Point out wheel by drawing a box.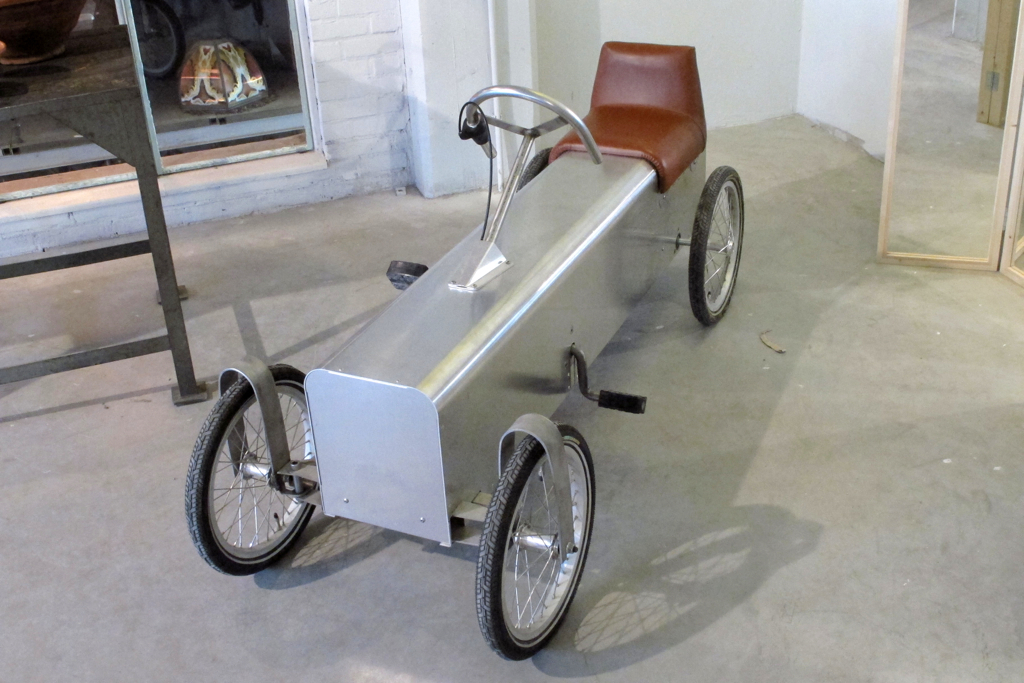
(467,435,602,669).
